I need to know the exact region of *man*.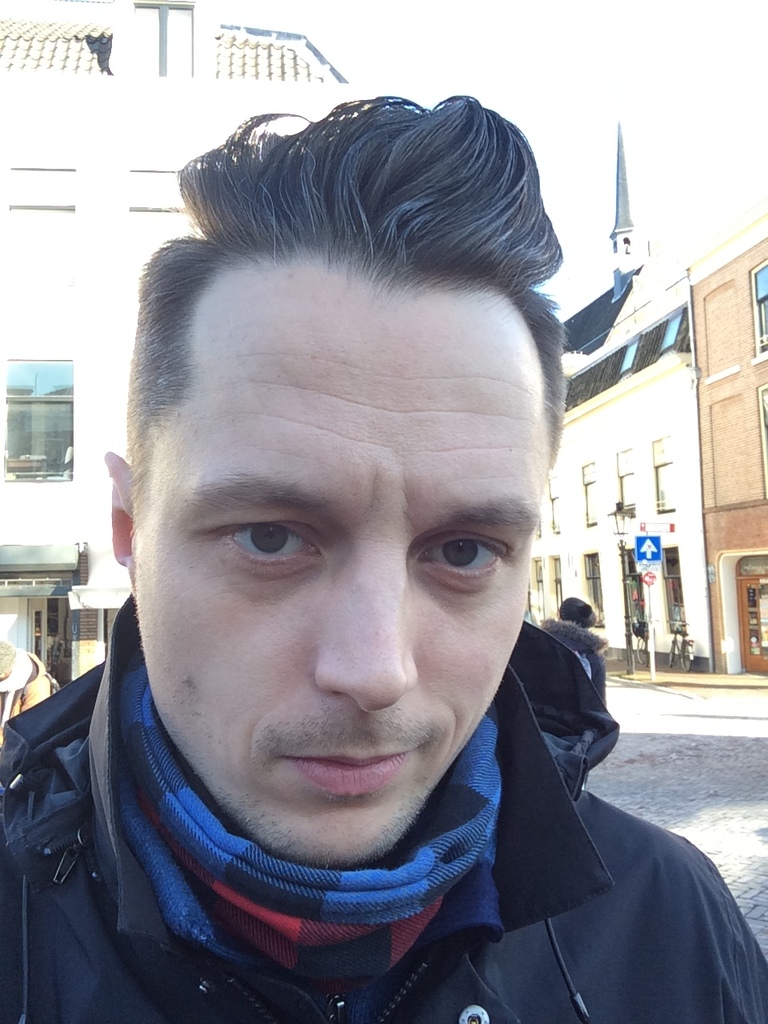
Region: left=4, top=133, right=730, bottom=1016.
